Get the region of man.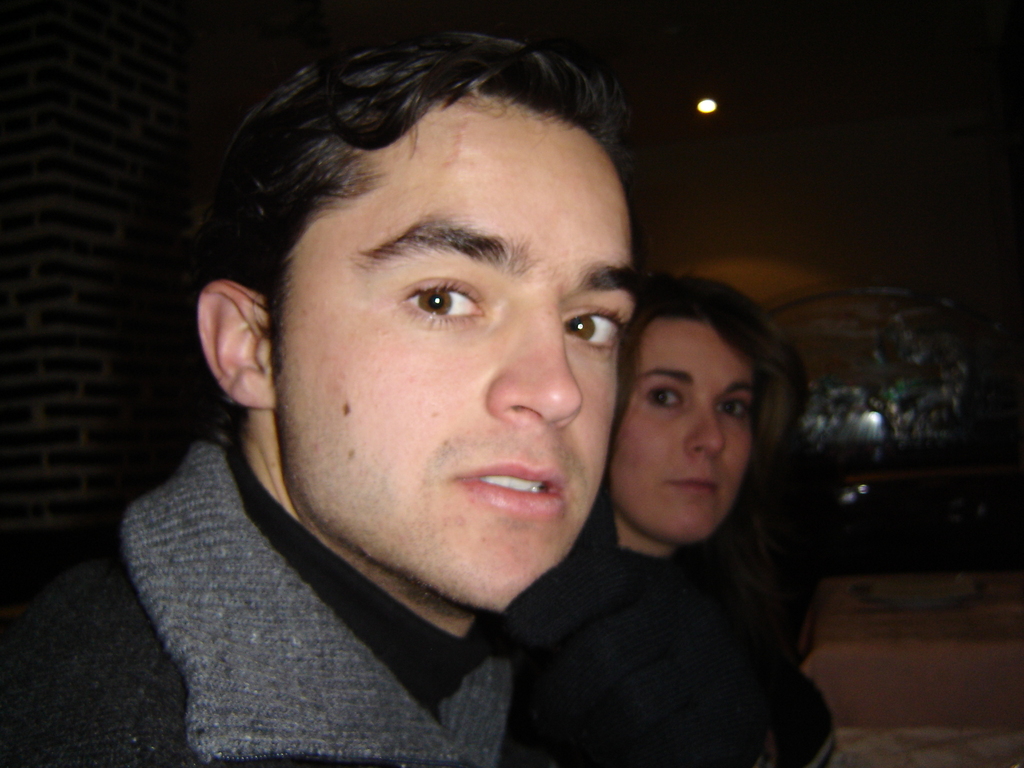
[0, 17, 645, 767].
